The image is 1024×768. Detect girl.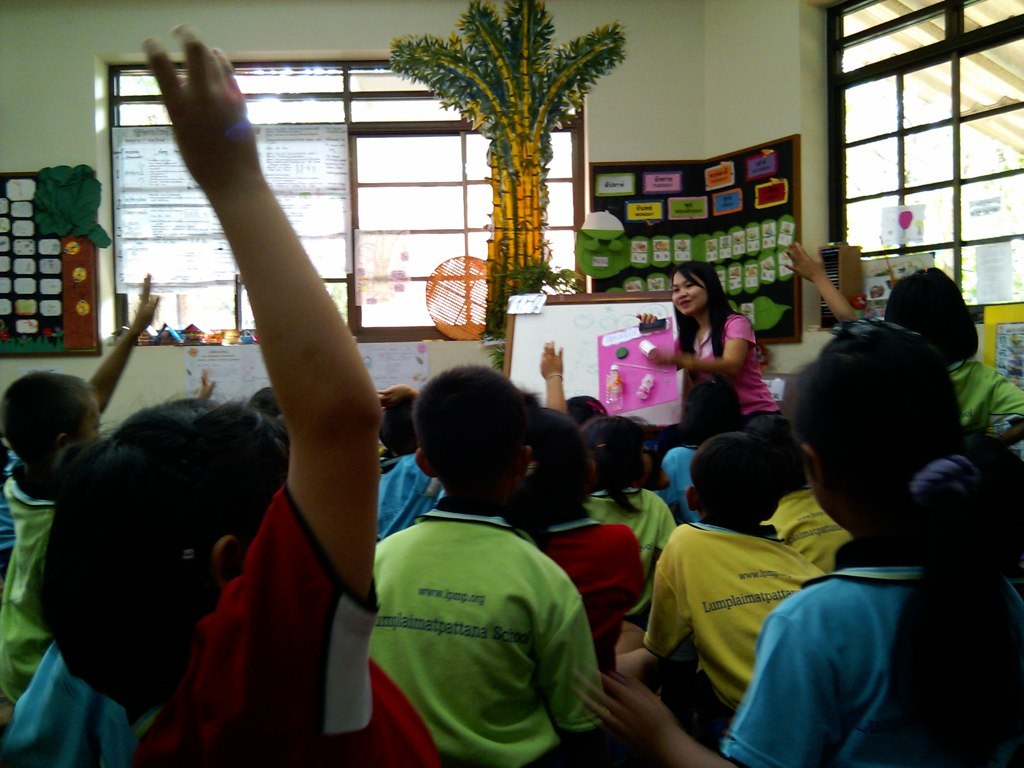
Detection: {"x1": 582, "y1": 414, "x2": 679, "y2": 621}.
